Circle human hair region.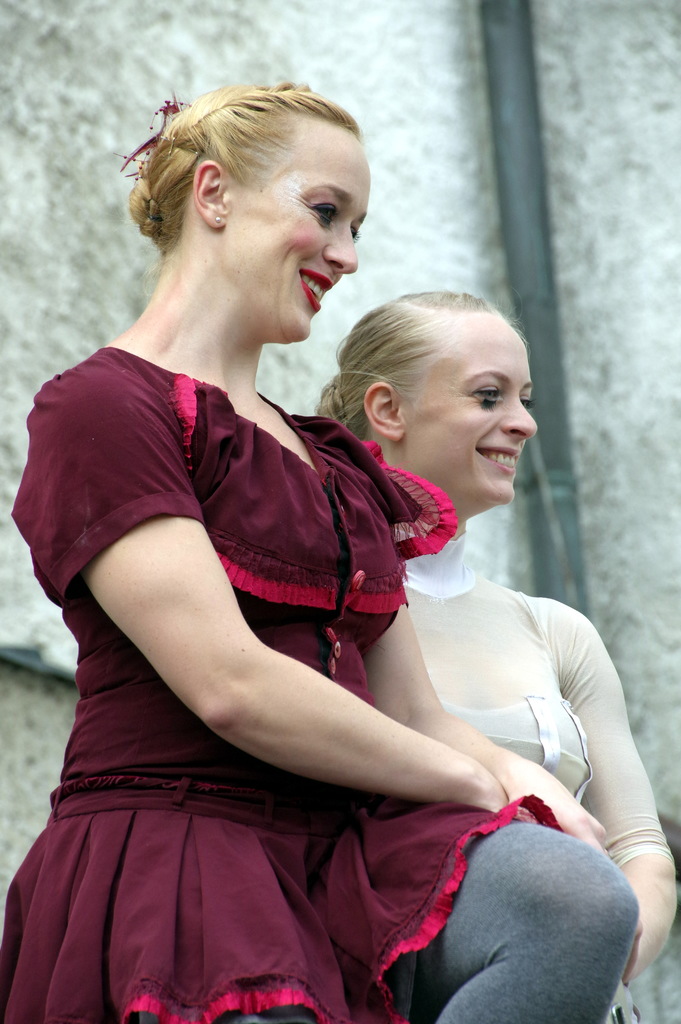
Region: 329 268 538 503.
